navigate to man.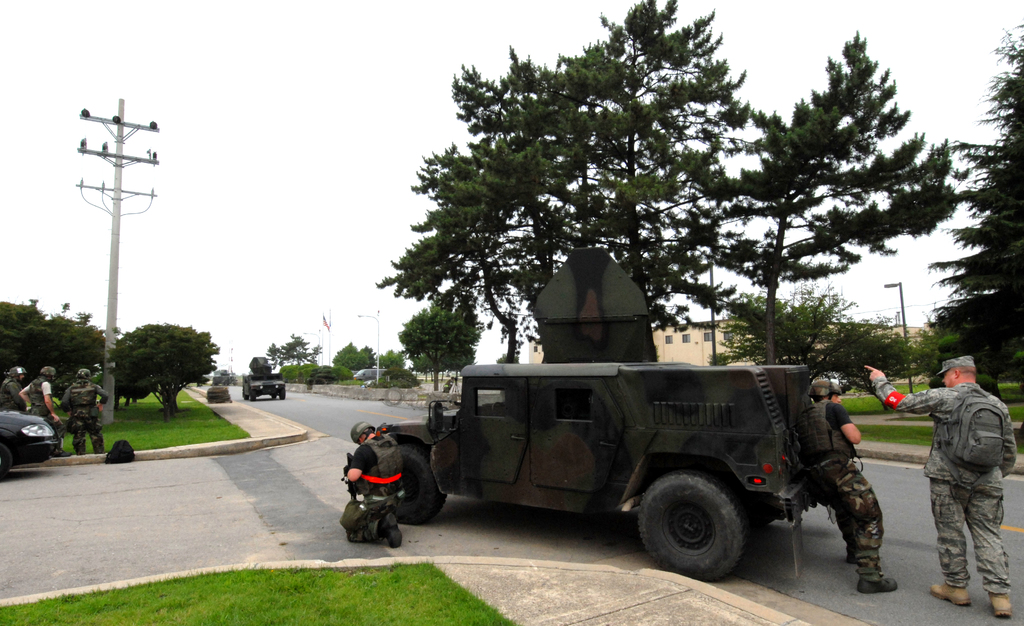
Navigation target: {"x1": 15, "y1": 365, "x2": 56, "y2": 436}.
